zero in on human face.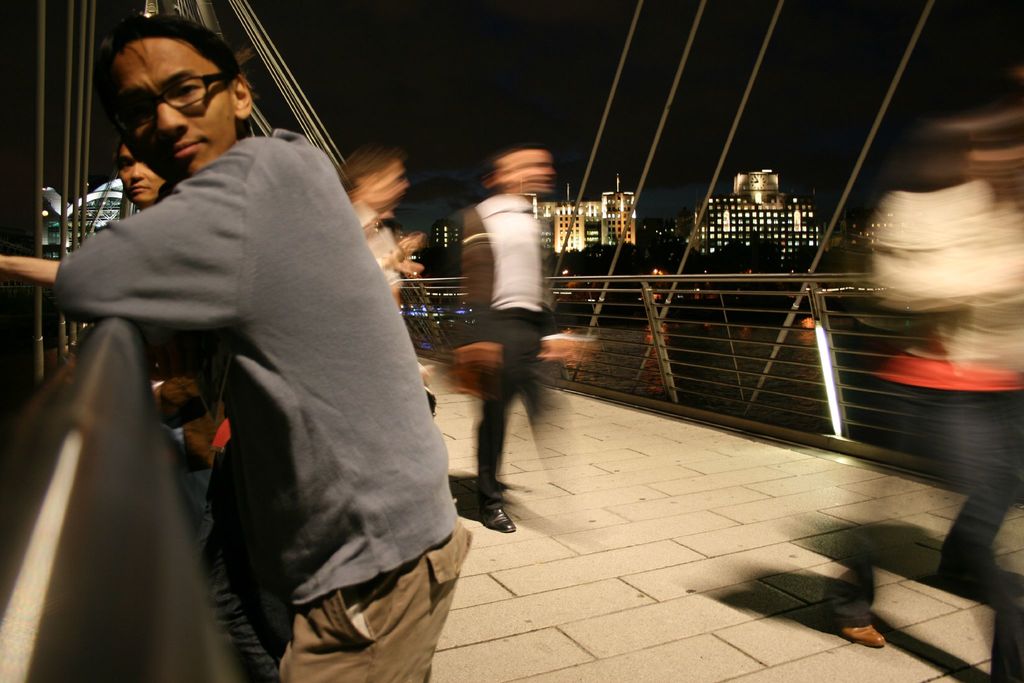
Zeroed in: select_region(115, 150, 162, 209).
